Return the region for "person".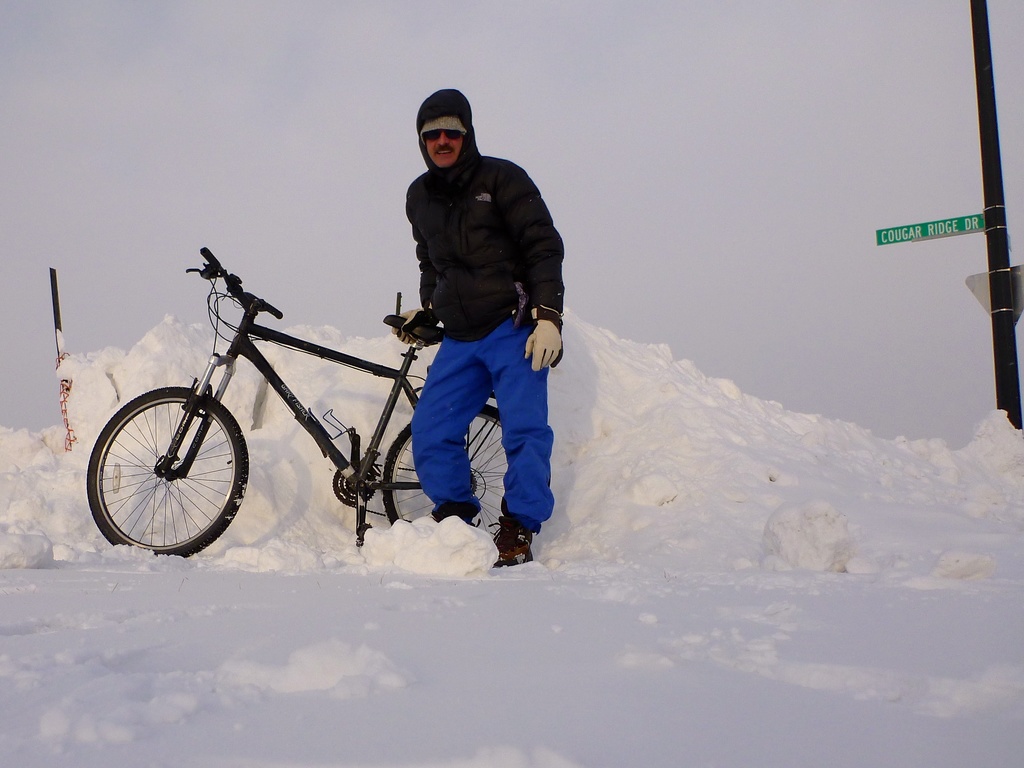
BBox(403, 84, 563, 569).
